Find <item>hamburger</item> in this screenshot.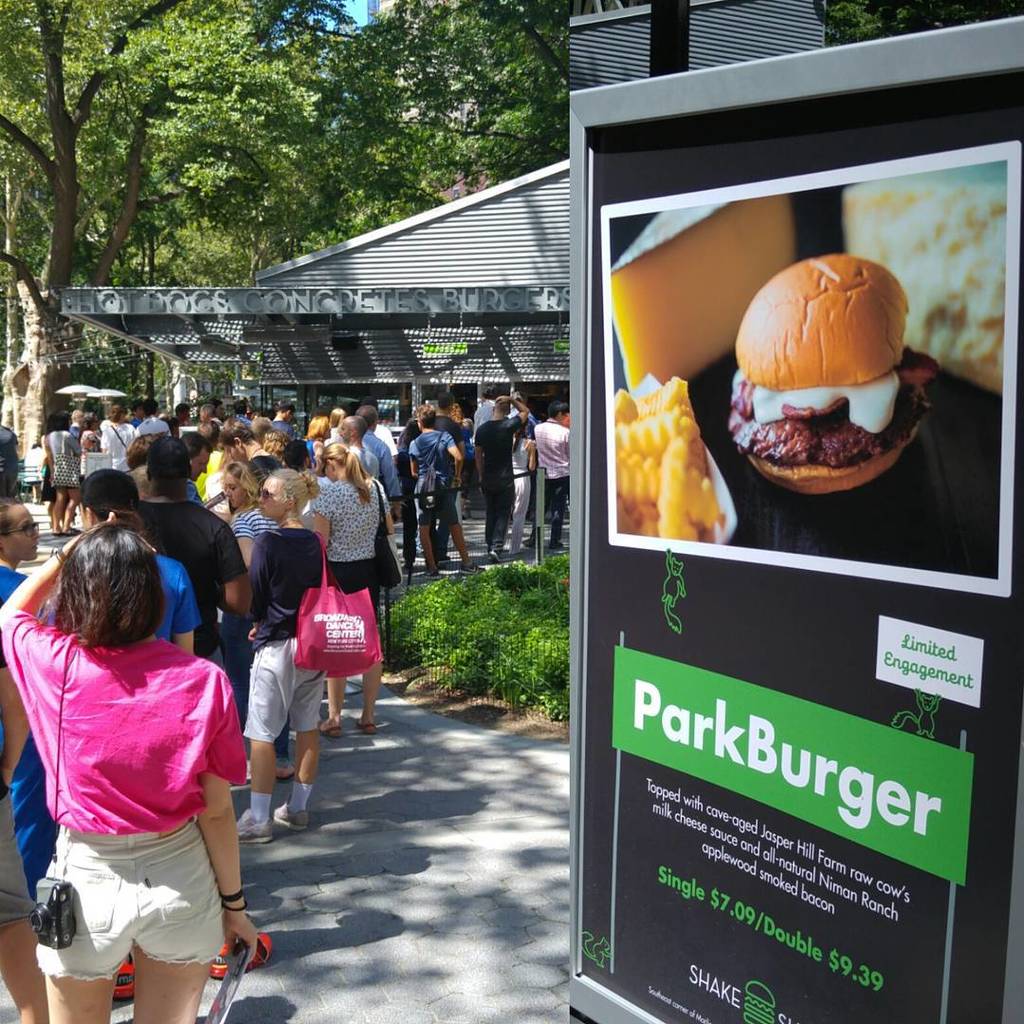
The bounding box for <item>hamburger</item> is 729:255:943:499.
